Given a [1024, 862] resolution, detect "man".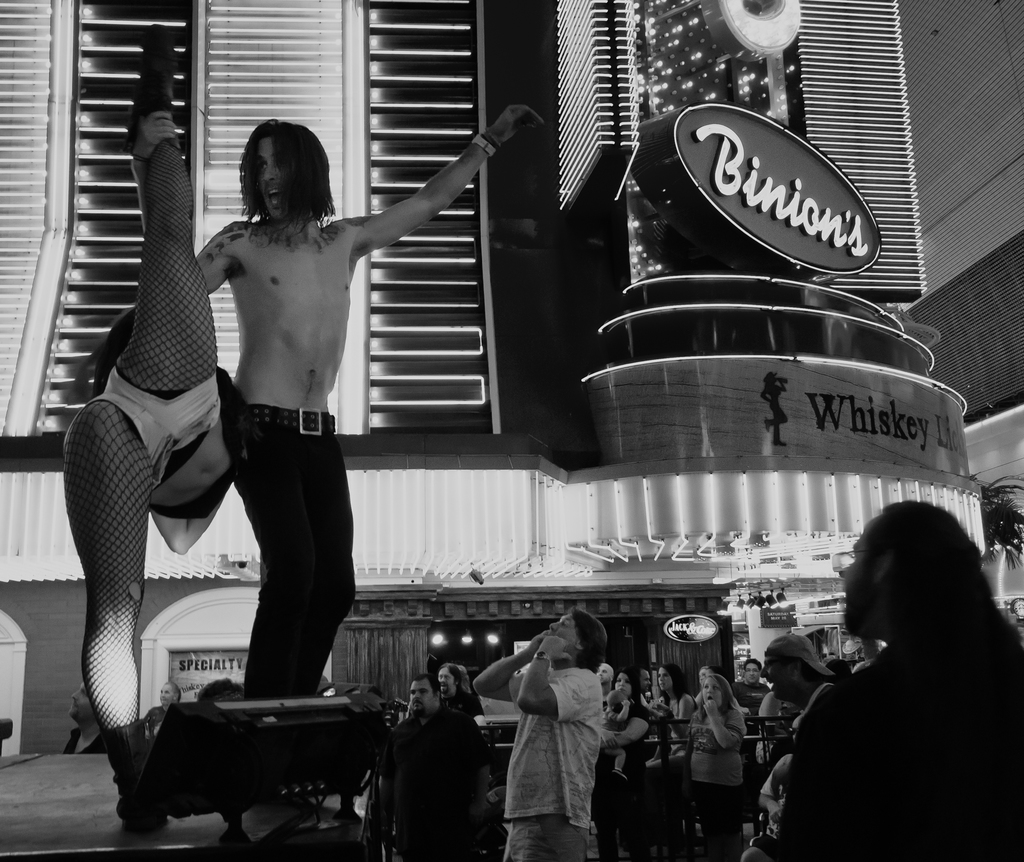
l=470, t=608, r=602, b=861.
